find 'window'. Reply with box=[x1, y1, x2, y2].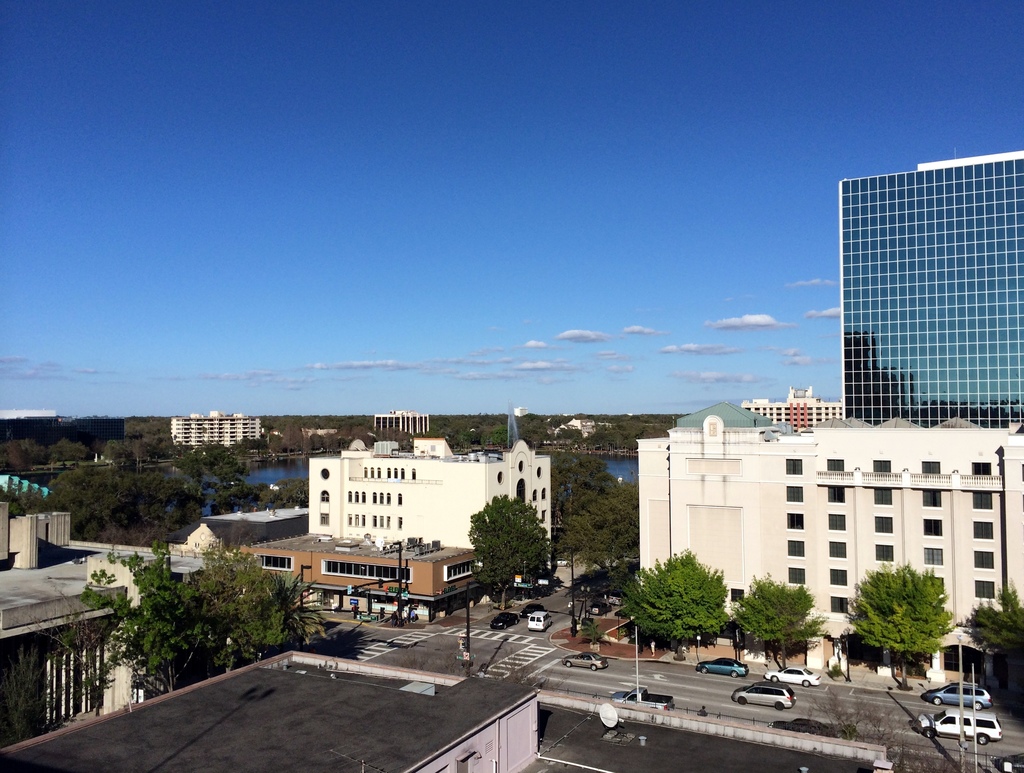
box=[362, 466, 365, 478].
